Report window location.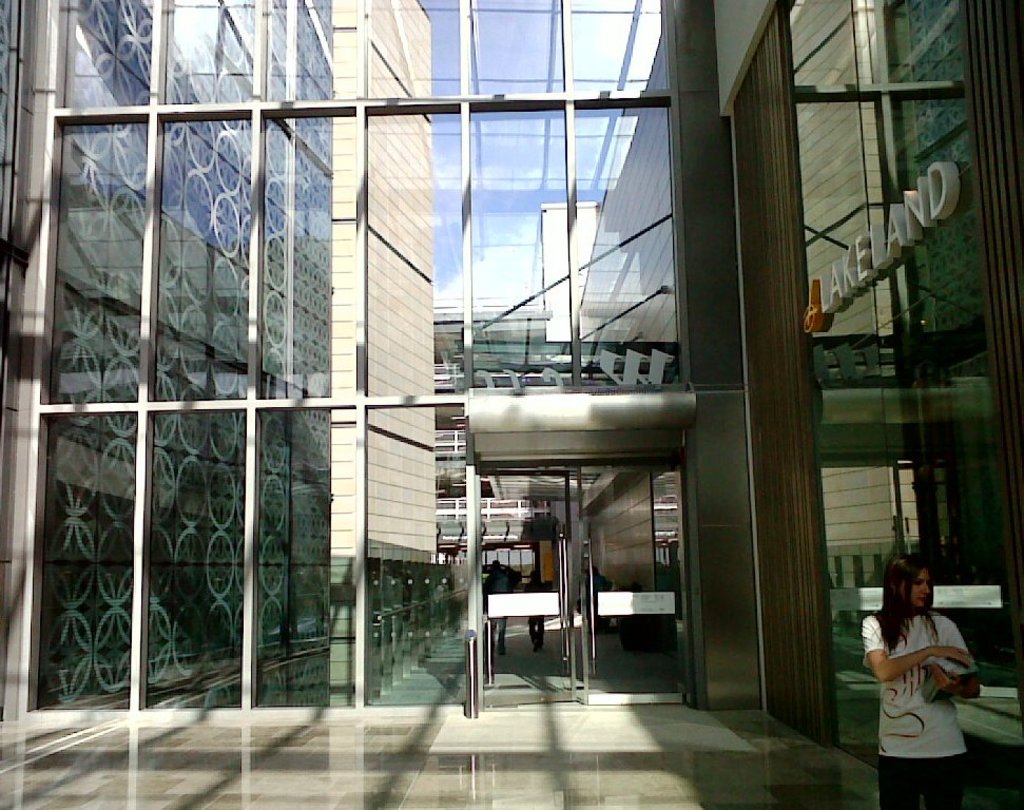
Report: pyautogui.locateOnScreen(816, 0, 994, 754).
